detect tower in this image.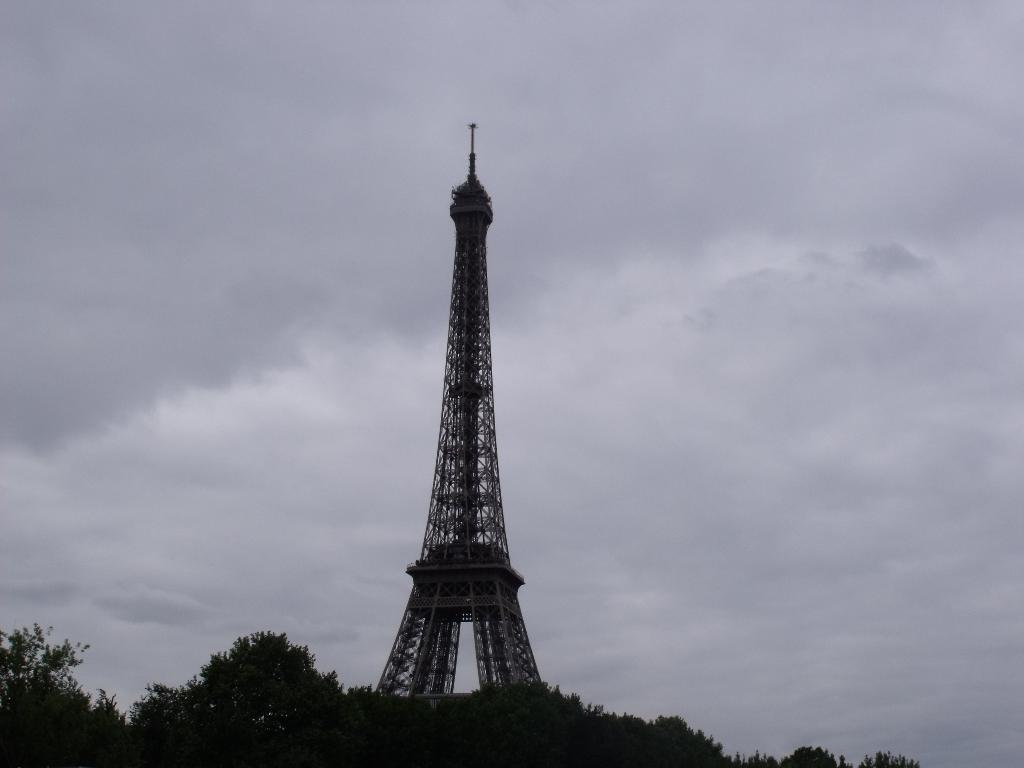
Detection: bbox=(364, 111, 557, 715).
